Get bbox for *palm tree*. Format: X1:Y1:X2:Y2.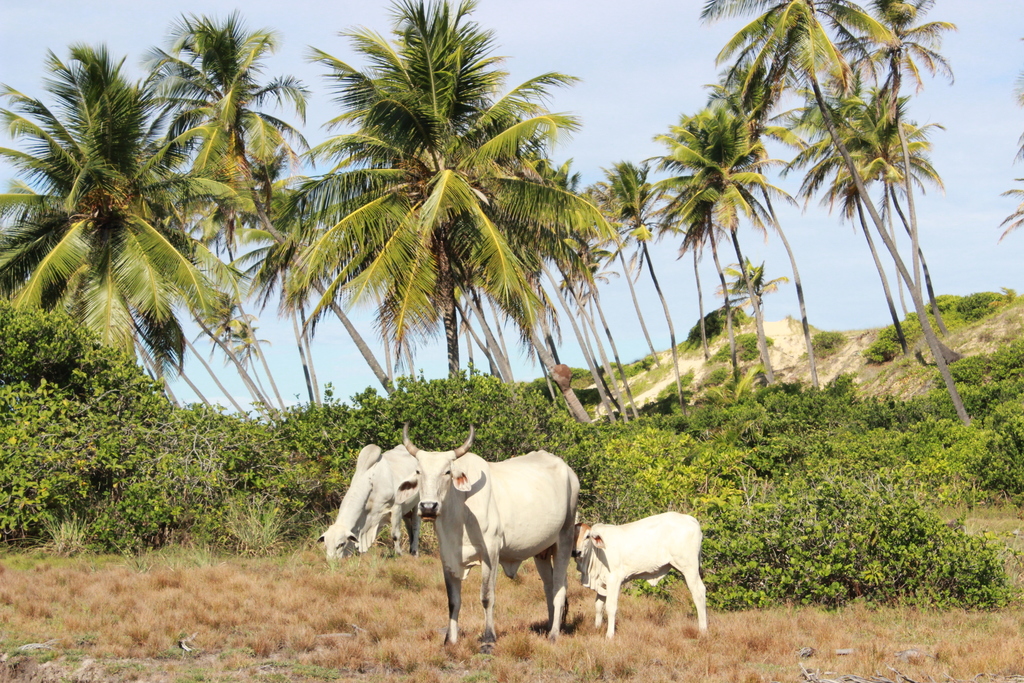
598:158:673:375.
